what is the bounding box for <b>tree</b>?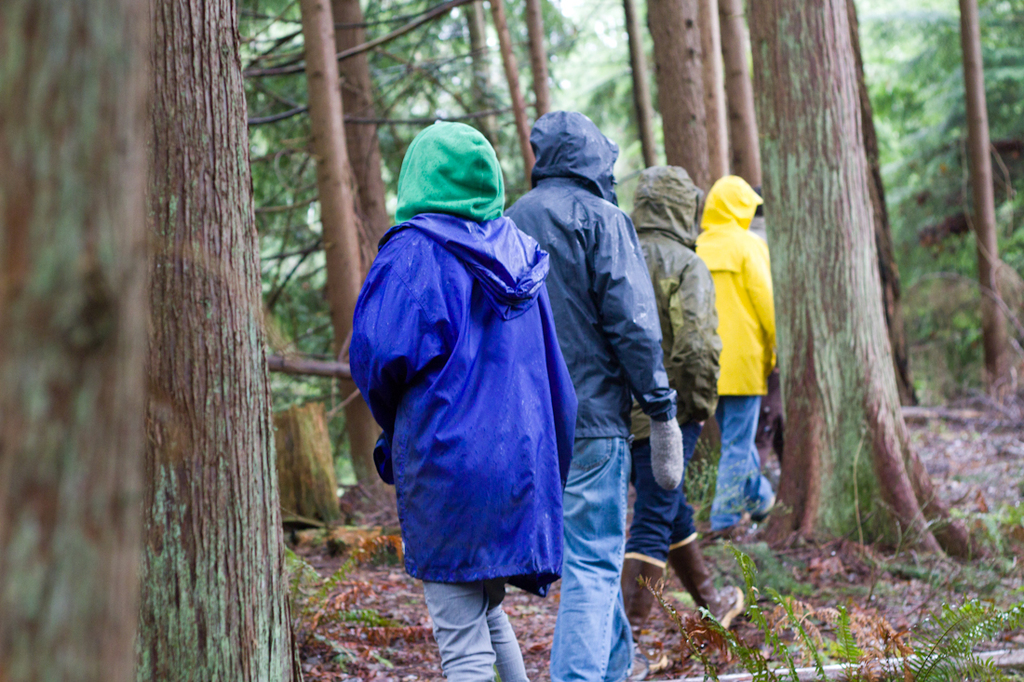
(783, 107, 976, 542).
